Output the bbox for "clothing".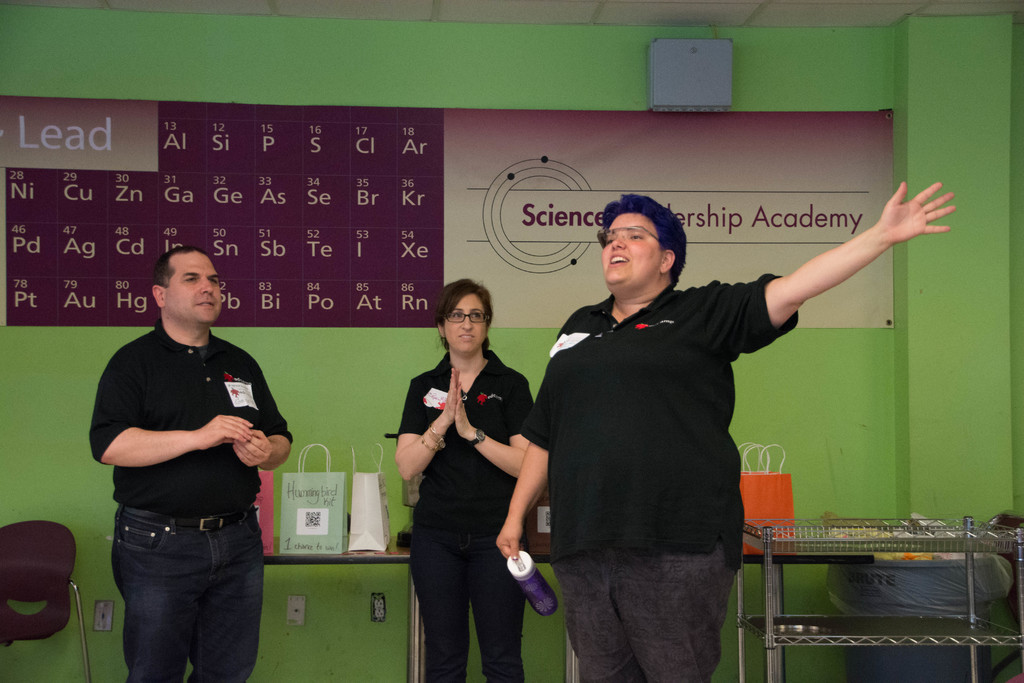
(x1=397, y1=346, x2=536, y2=682).
